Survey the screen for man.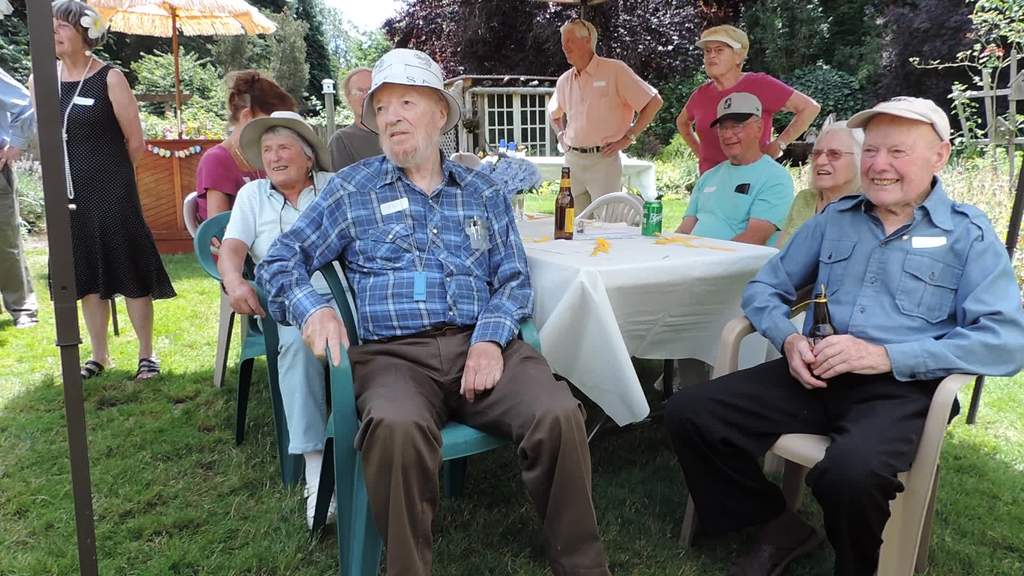
Survey found: 737,86,1004,538.
